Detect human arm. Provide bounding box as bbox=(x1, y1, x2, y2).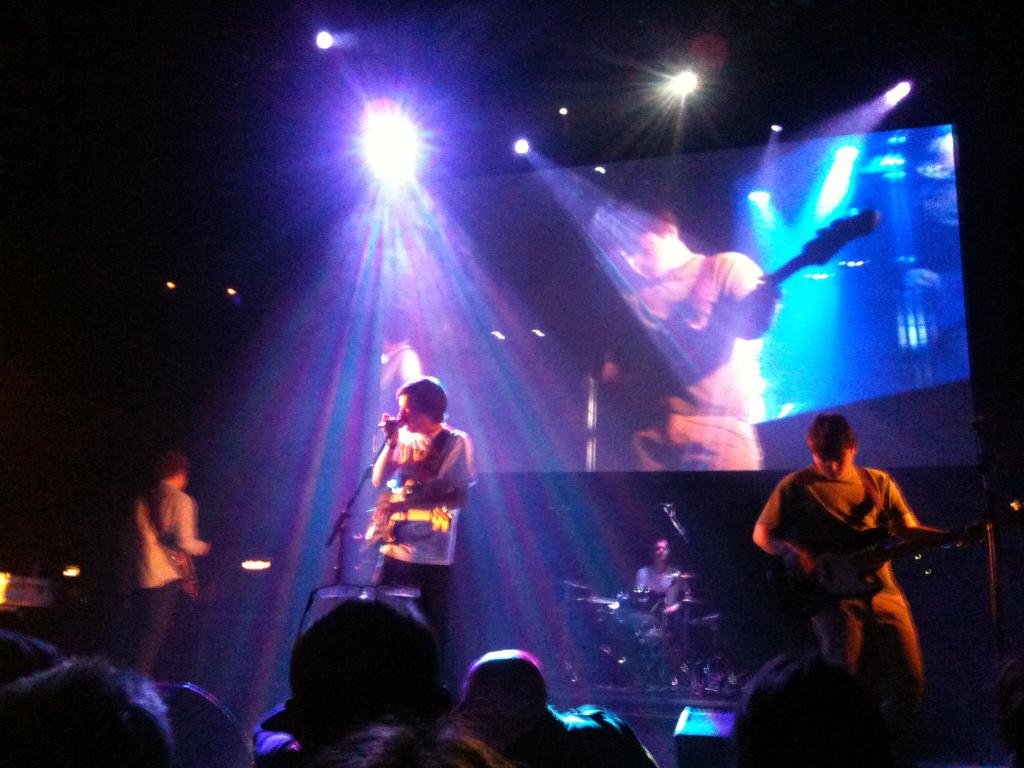
bbox=(749, 474, 808, 568).
